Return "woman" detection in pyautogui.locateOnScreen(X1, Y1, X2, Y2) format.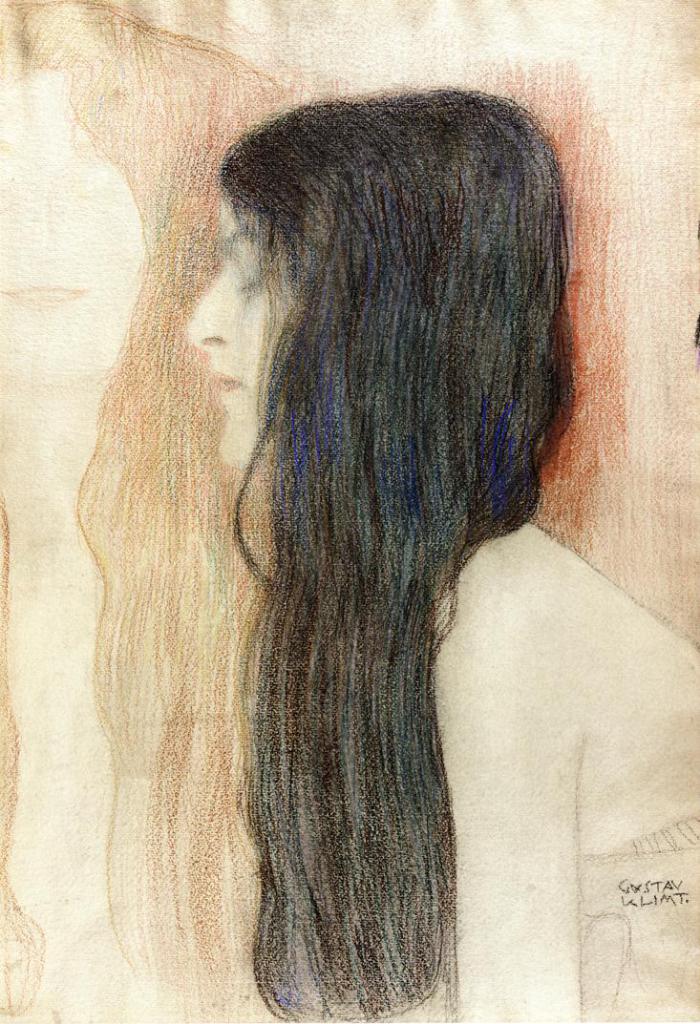
pyautogui.locateOnScreen(190, 90, 699, 1023).
